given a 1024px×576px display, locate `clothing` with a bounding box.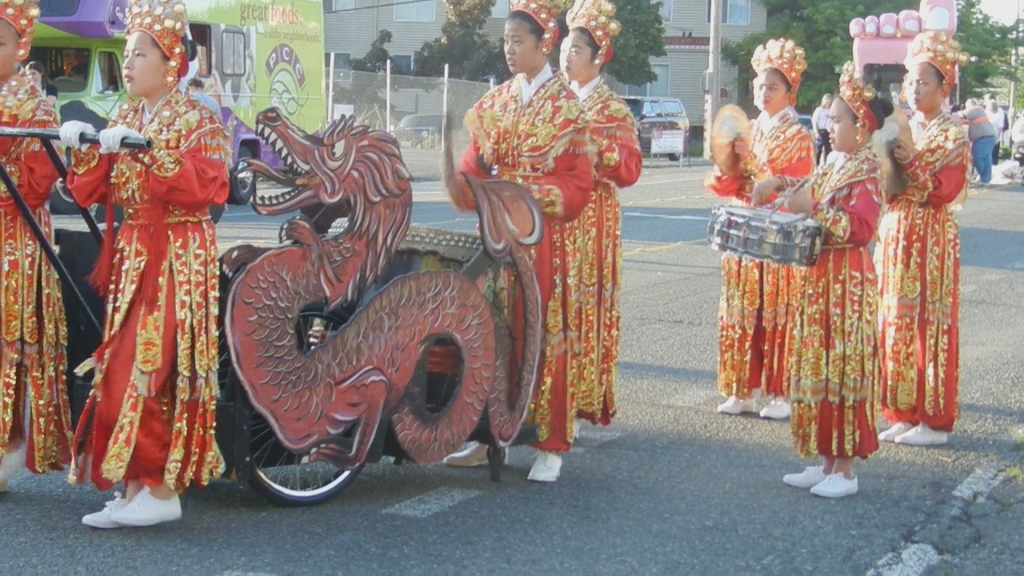
Located: locate(782, 143, 884, 459).
